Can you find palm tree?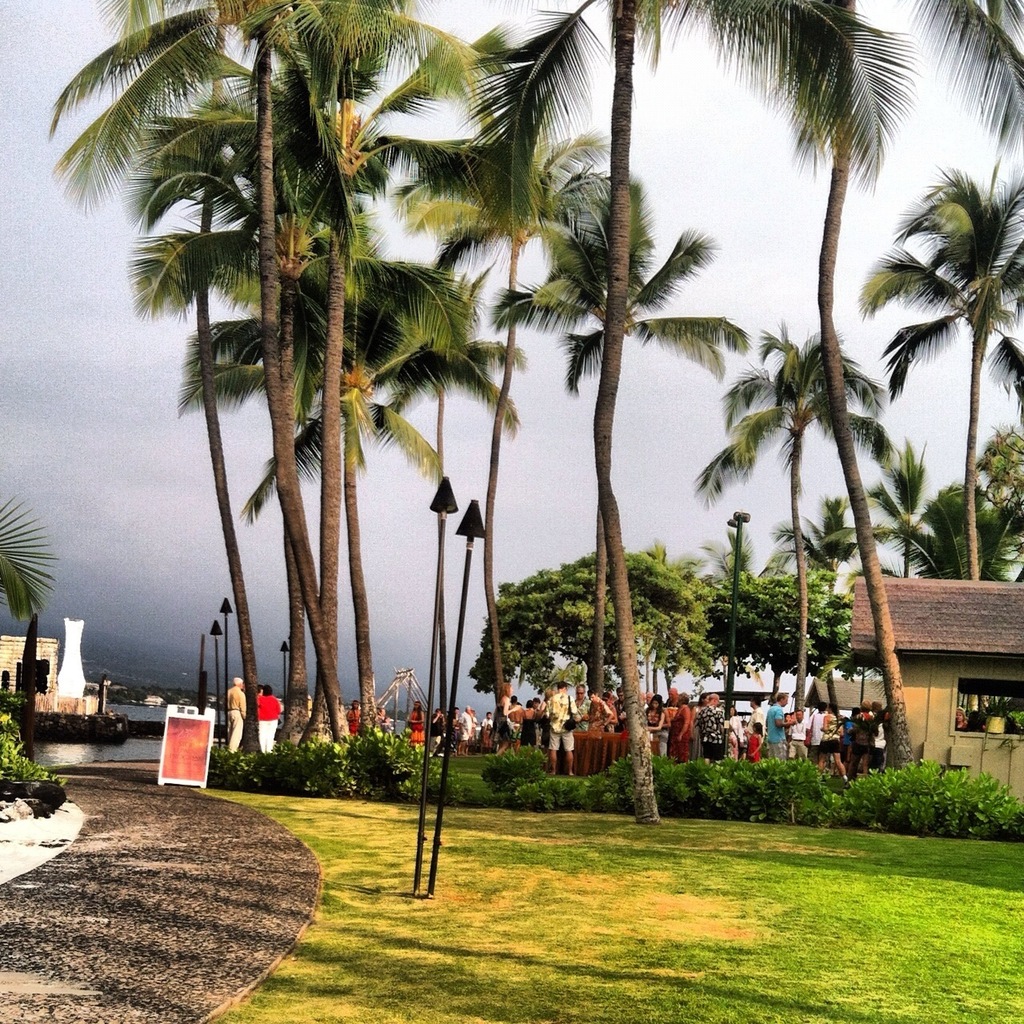
Yes, bounding box: [710, 0, 1023, 779].
